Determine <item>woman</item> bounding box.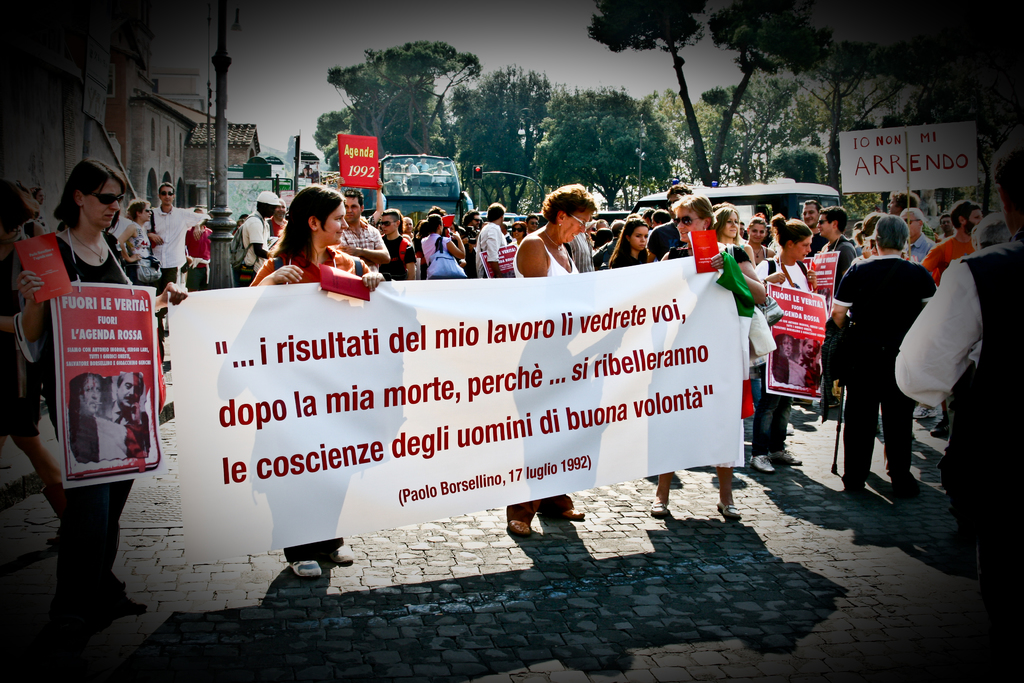
Determined: l=502, t=220, r=529, b=281.
